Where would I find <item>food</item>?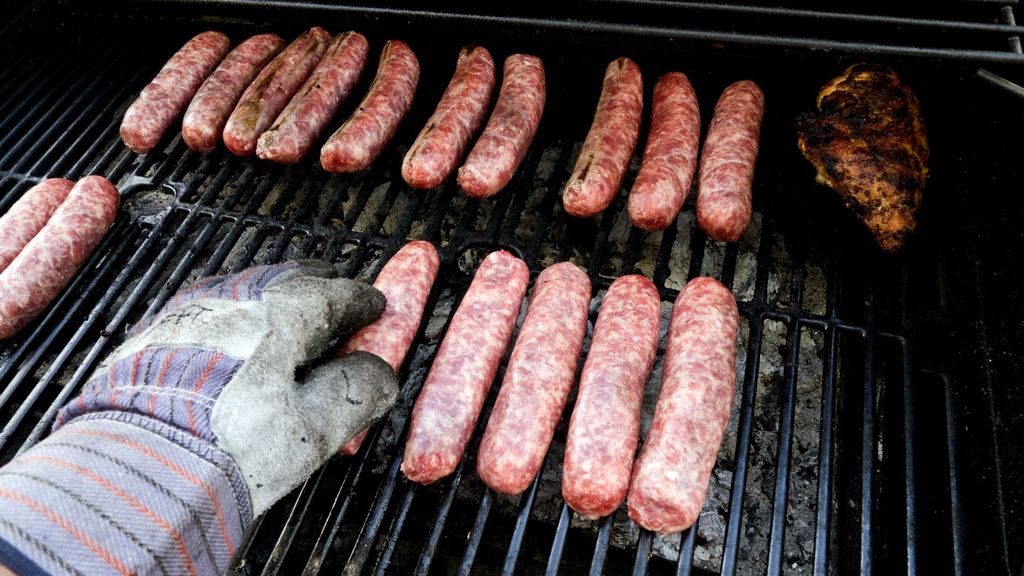
At select_region(692, 76, 766, 246).
